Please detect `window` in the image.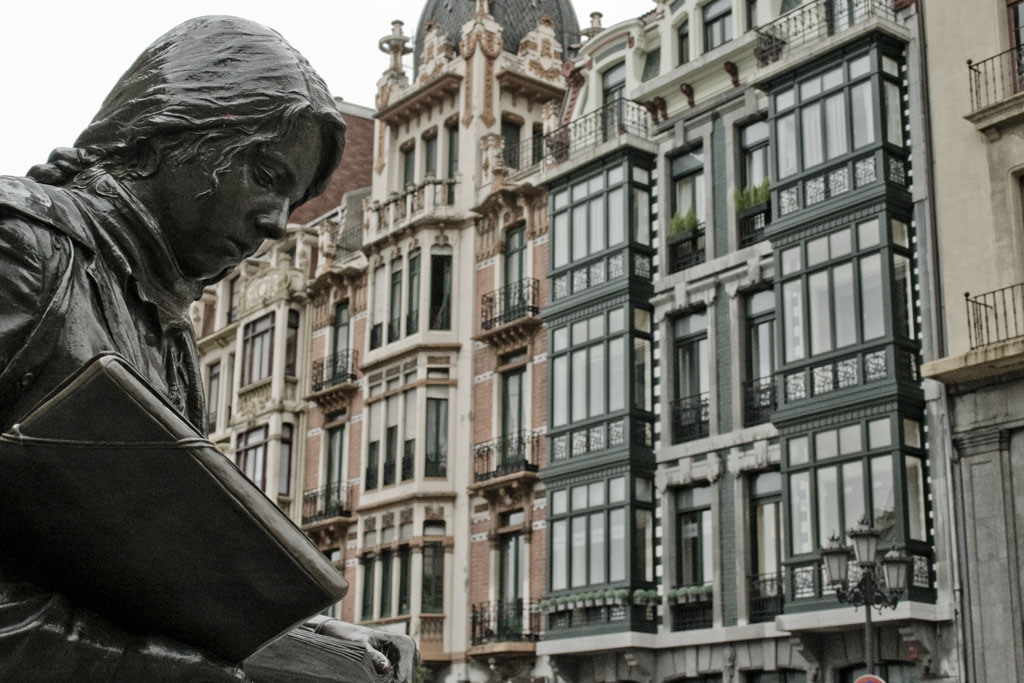
(665,138,706,268).
